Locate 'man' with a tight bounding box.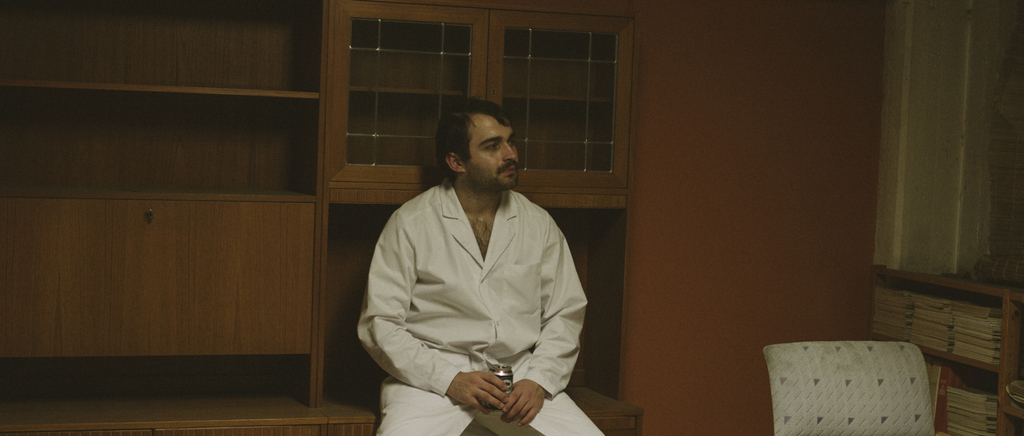
l=365, t=86, r=602, b=423.
